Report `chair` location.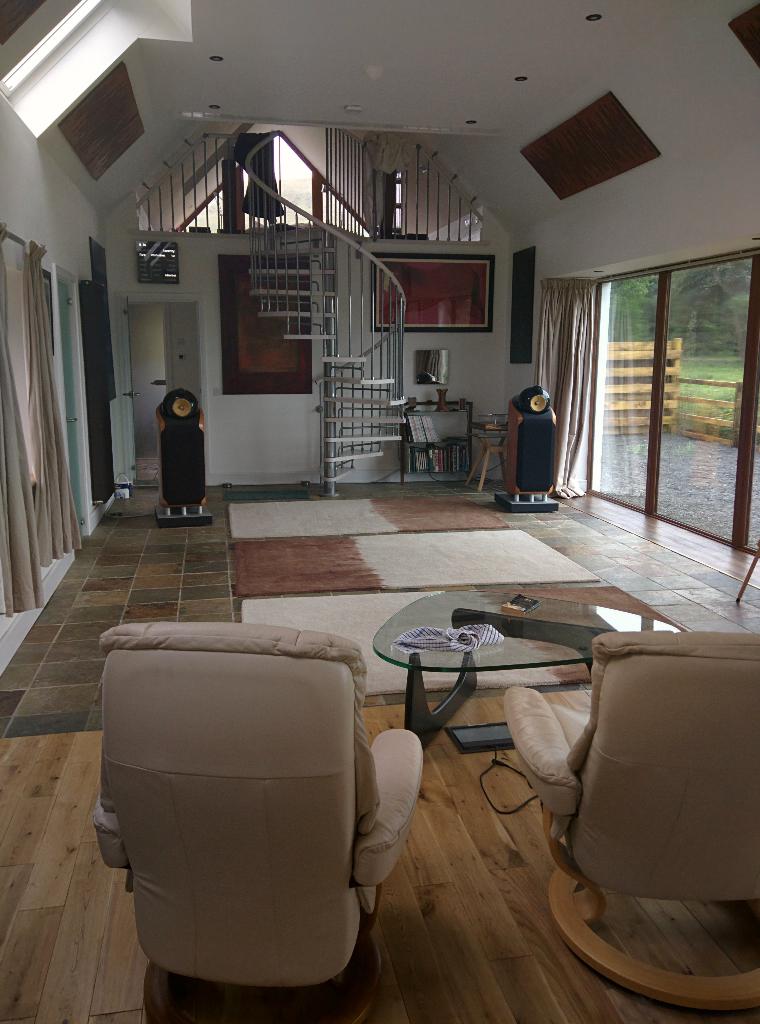
Report: 84/614/416/1011.
